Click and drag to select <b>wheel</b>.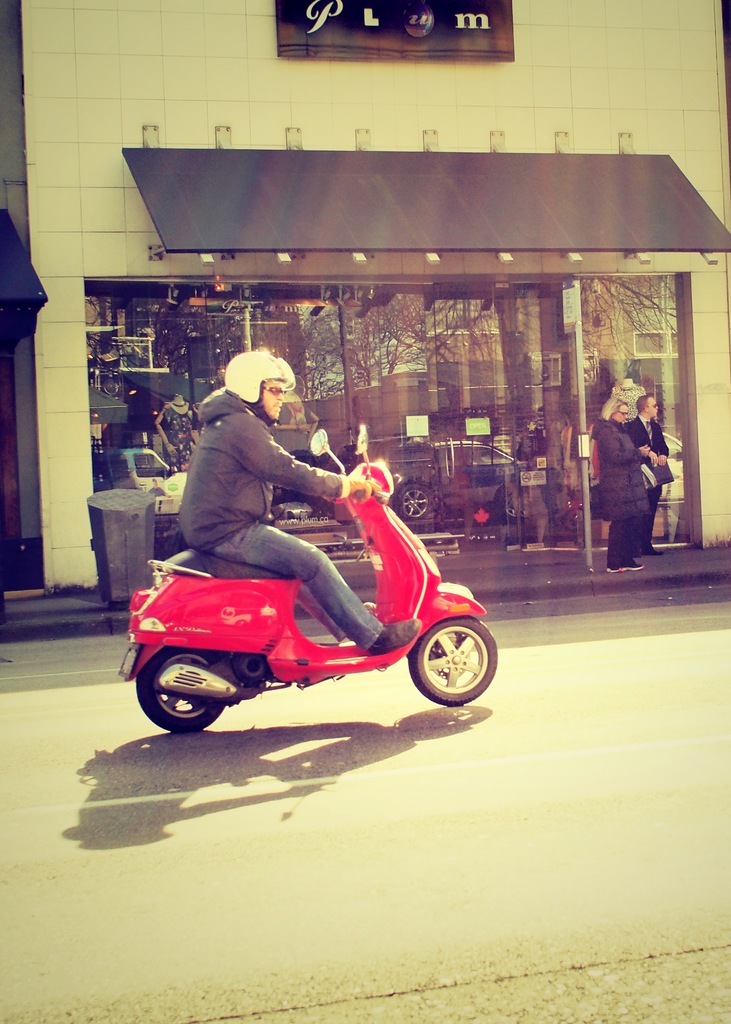
Selection: Rect(417, 618, 486, 716).
